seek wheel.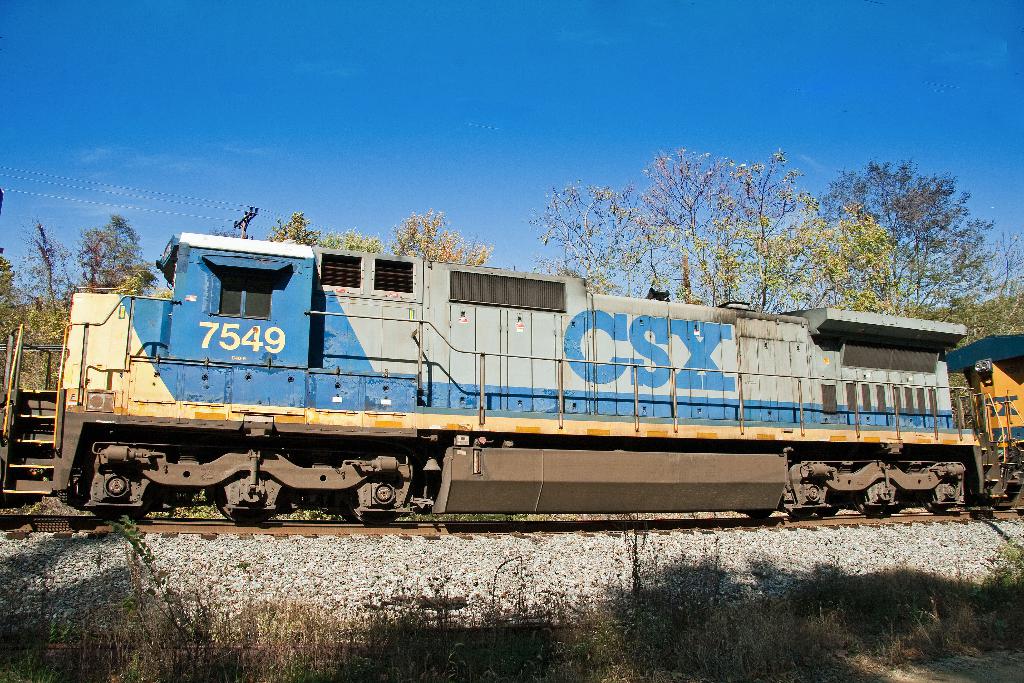
(left=351, top=504, right=396, bottom=527).
